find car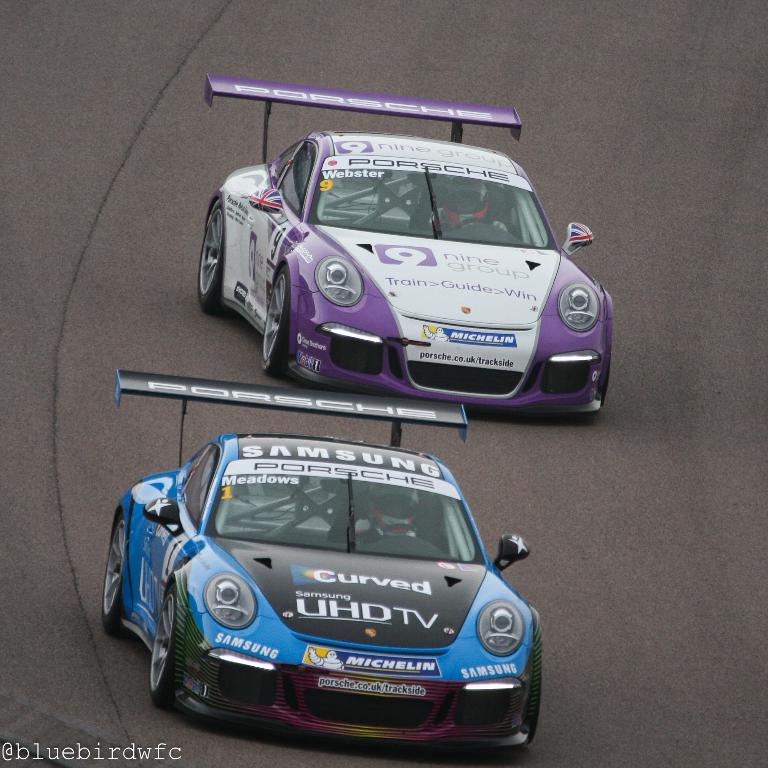
204/79/622/424
